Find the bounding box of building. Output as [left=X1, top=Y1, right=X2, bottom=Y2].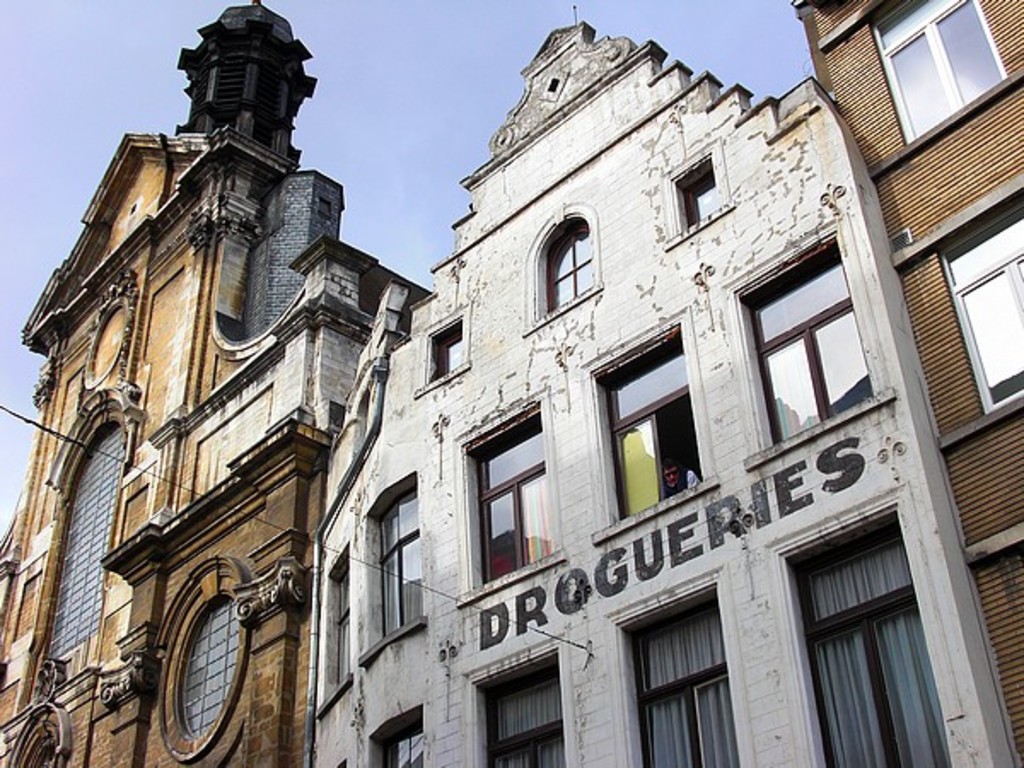
[left=311, top=7, right=1017, bottom=766].
